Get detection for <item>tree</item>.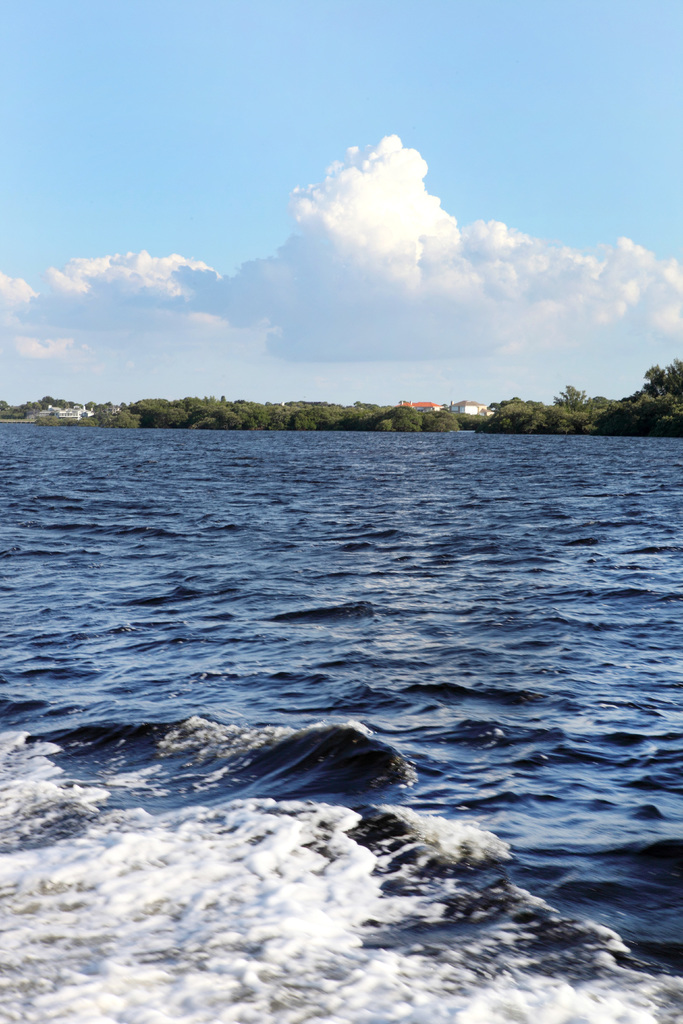
Detection: 424:401:462:433.
